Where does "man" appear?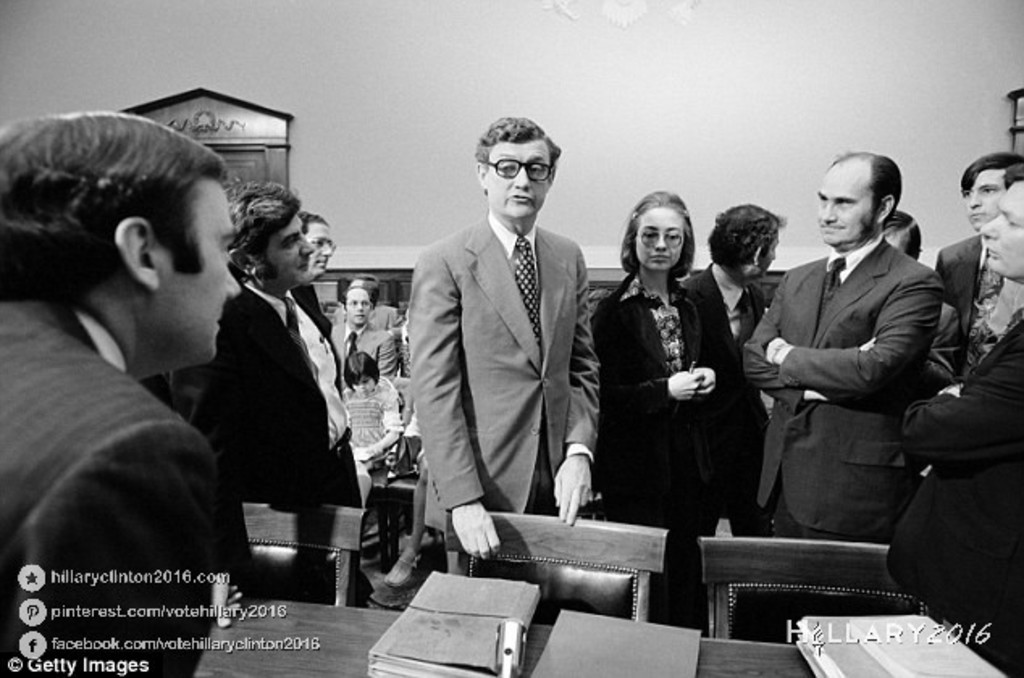
Appears at box(286, 205, 344, 400).
